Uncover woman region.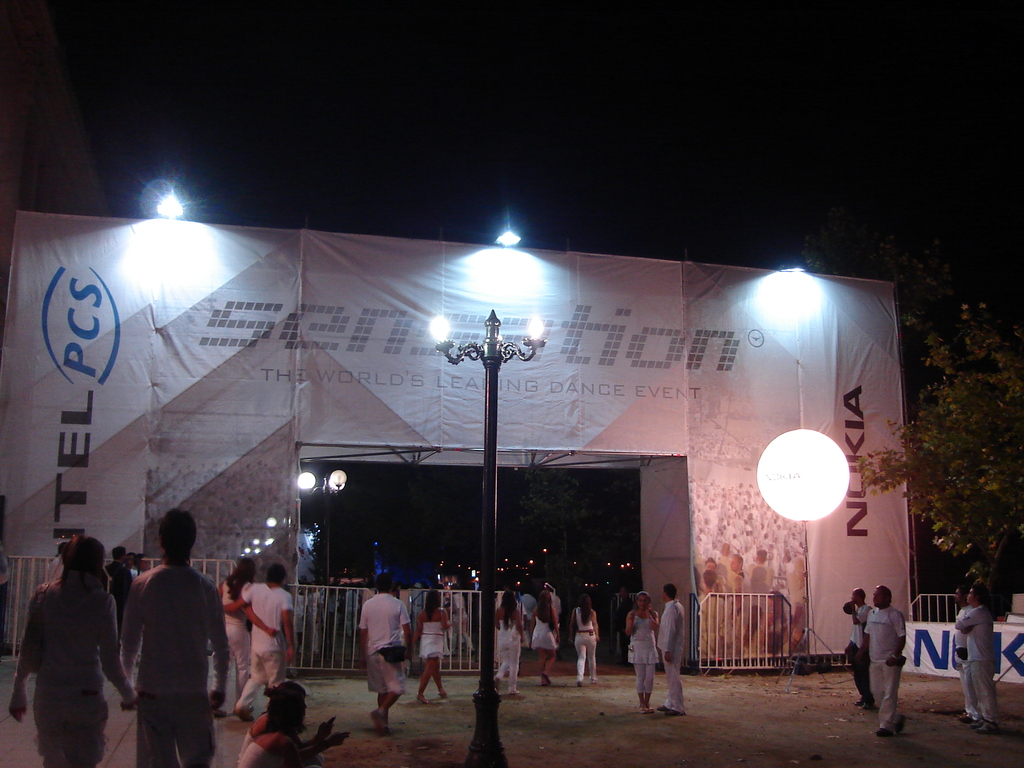
Uncovered: region(218, 557, 277, 709).
